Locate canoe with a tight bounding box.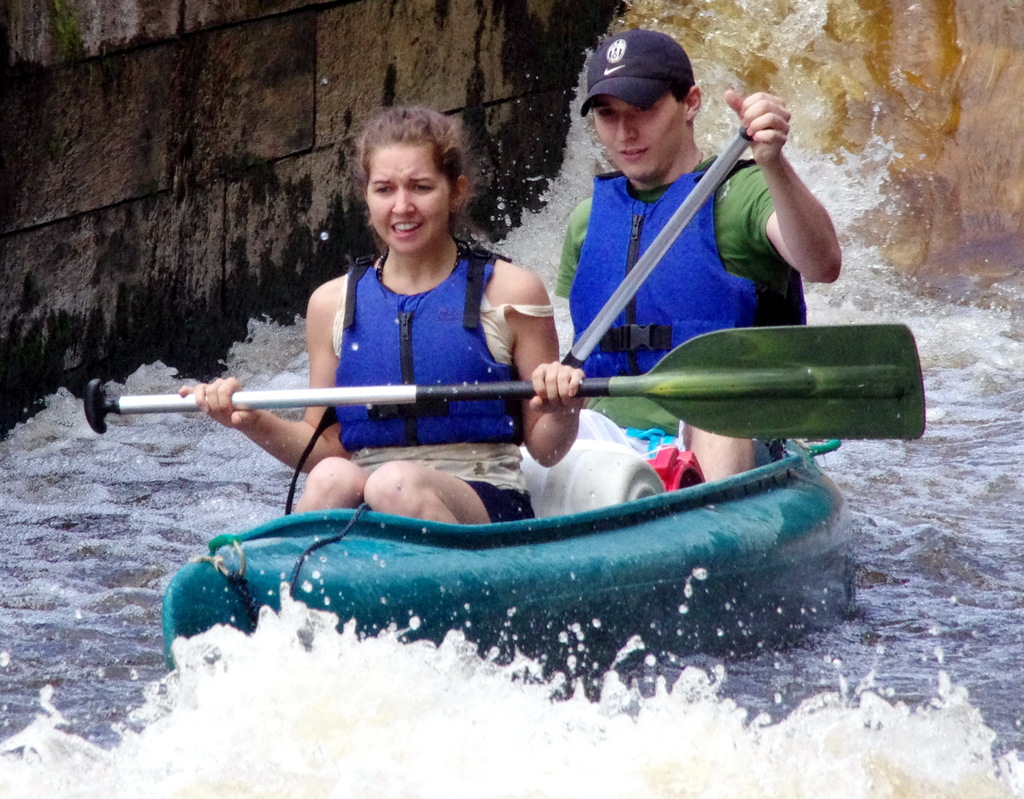
x1=164, y1=405, x2=879, y2=702.
